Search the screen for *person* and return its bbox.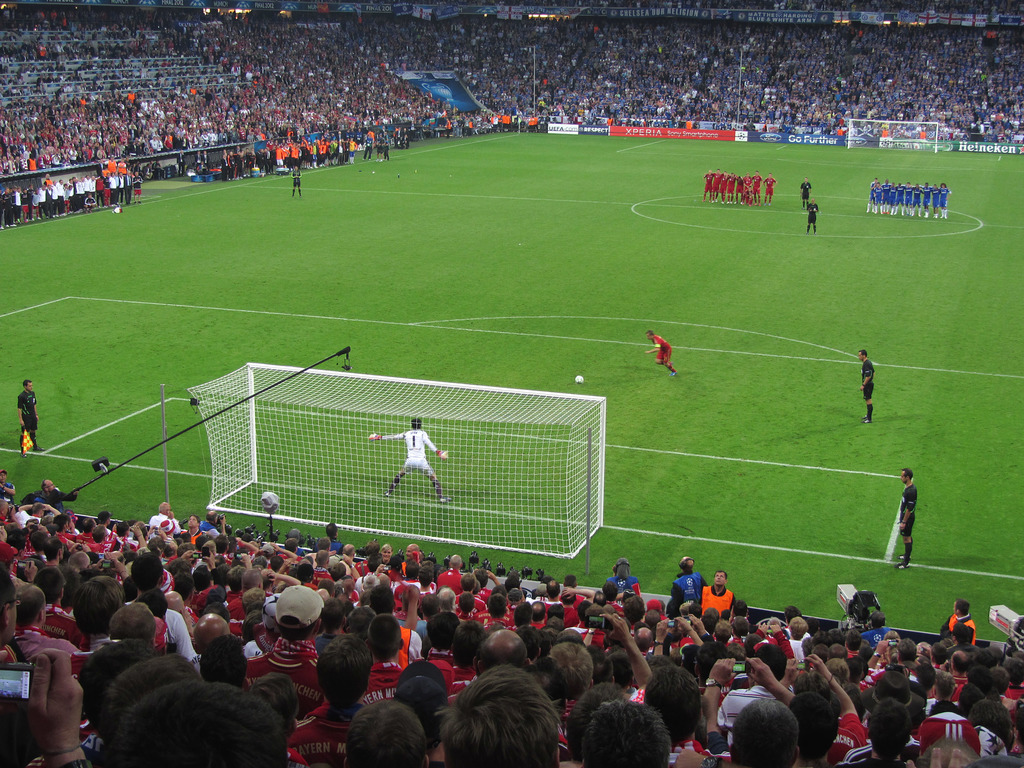
Found: [left=887, top=474, right=918, bottom=574].
